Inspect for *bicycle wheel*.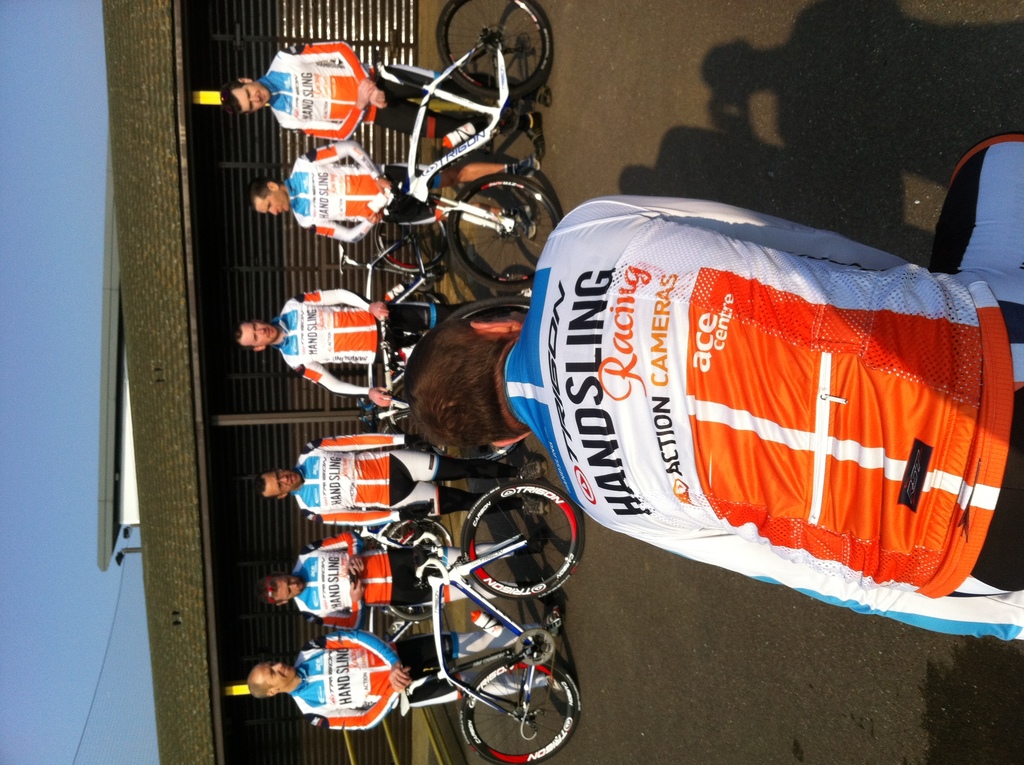
Inspection: 428/442/517/466.
